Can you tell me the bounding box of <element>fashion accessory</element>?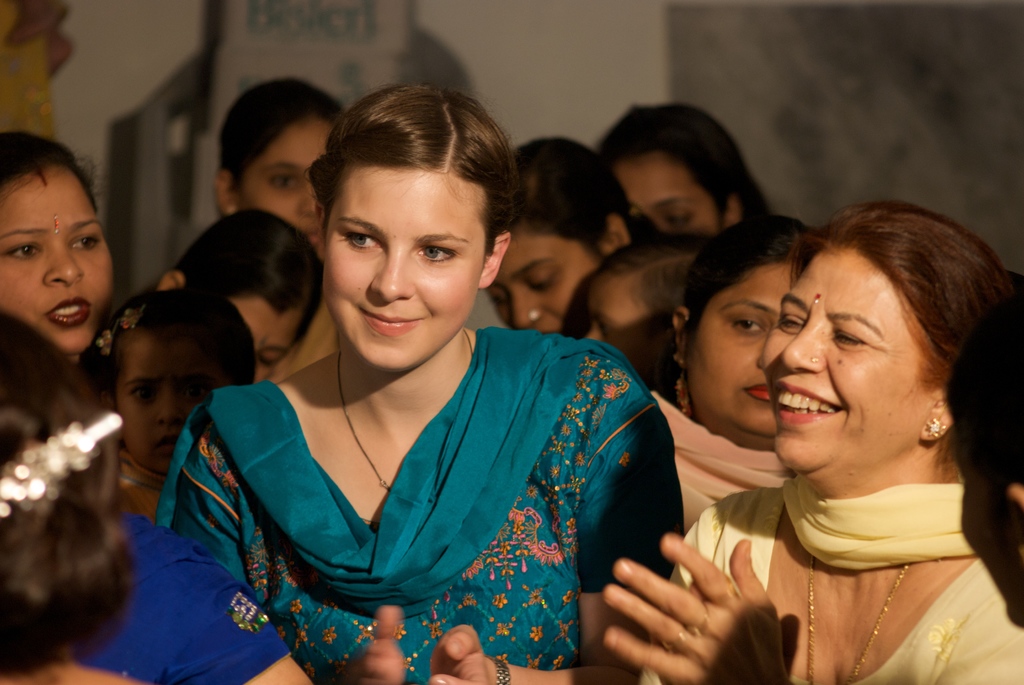
l=927, t=415, r=950, b=441.
